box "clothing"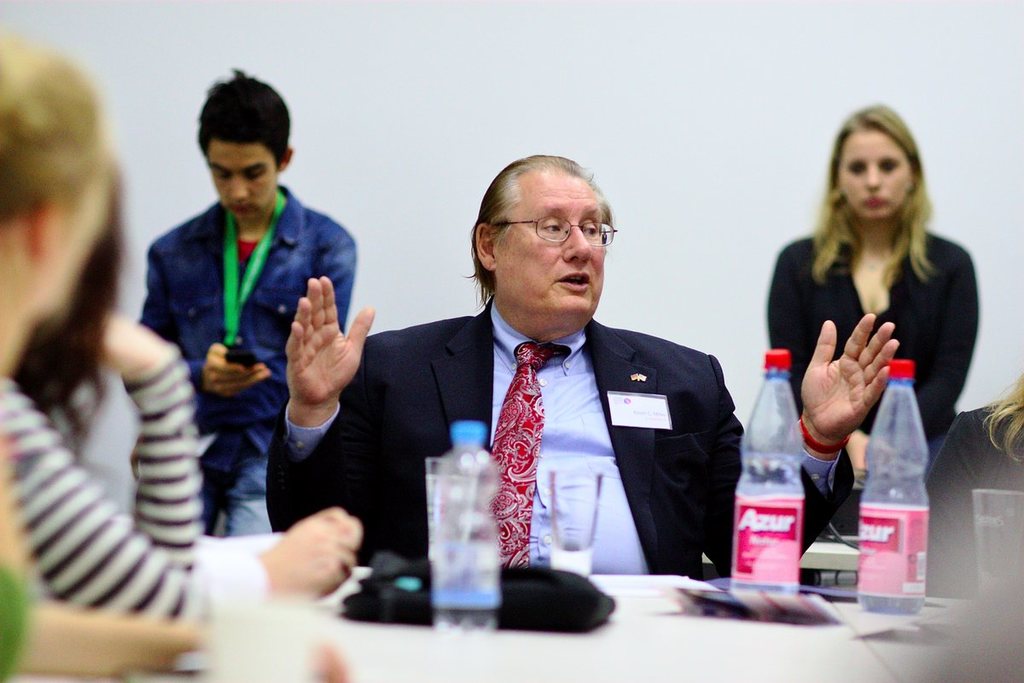
271/312/855/575
